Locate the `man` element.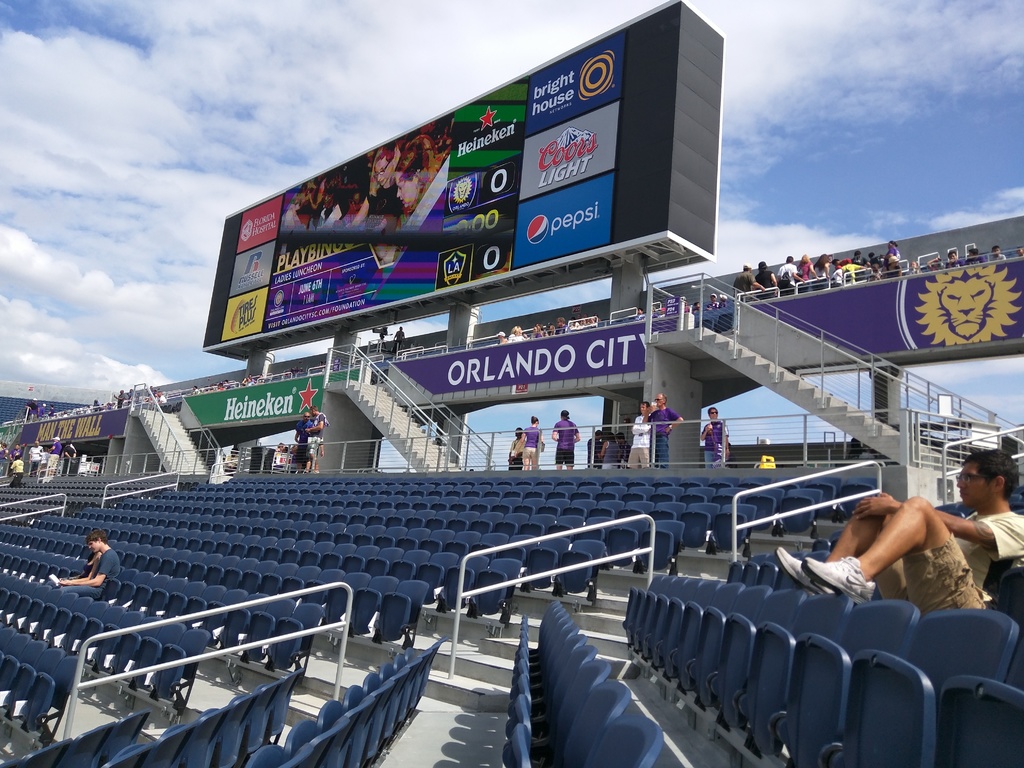
Element bbox: [755, 262, 778, 300].
